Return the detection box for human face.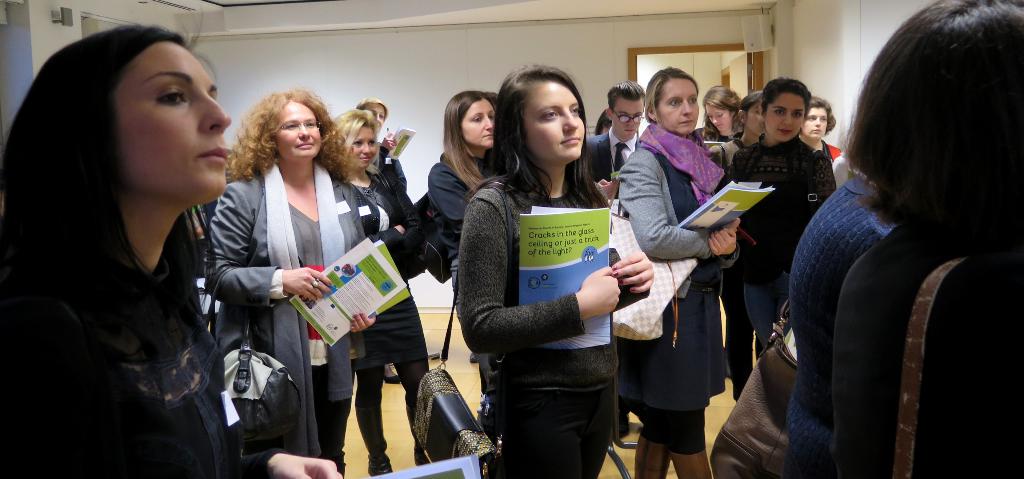
BBox(460, 102, 493, 149).
